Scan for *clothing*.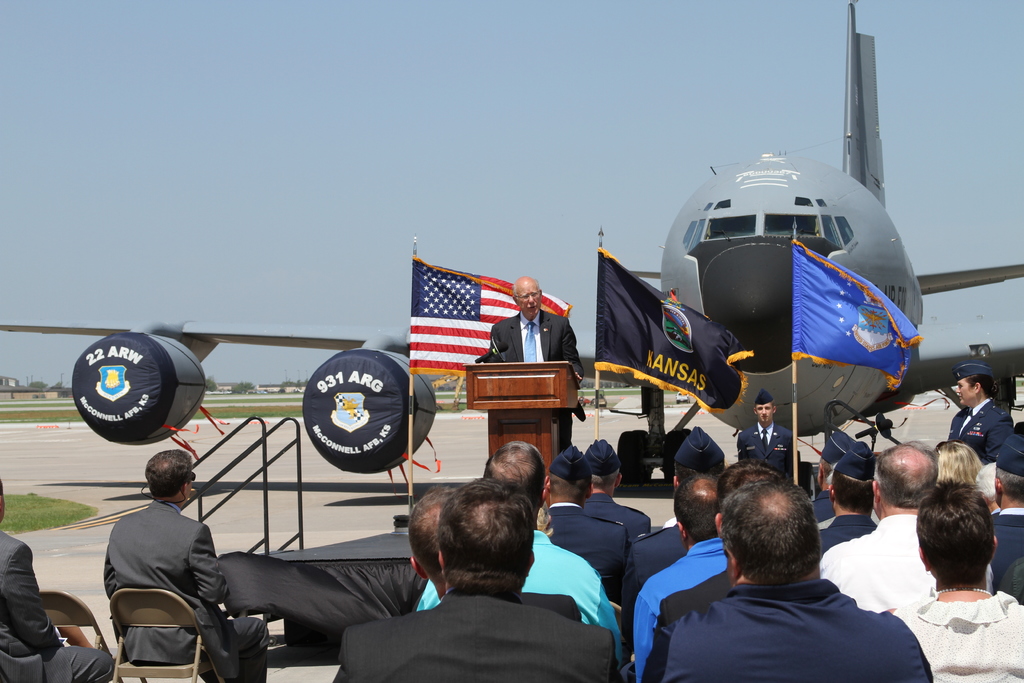
Scan result: rect(538, 498, 633, 593).
